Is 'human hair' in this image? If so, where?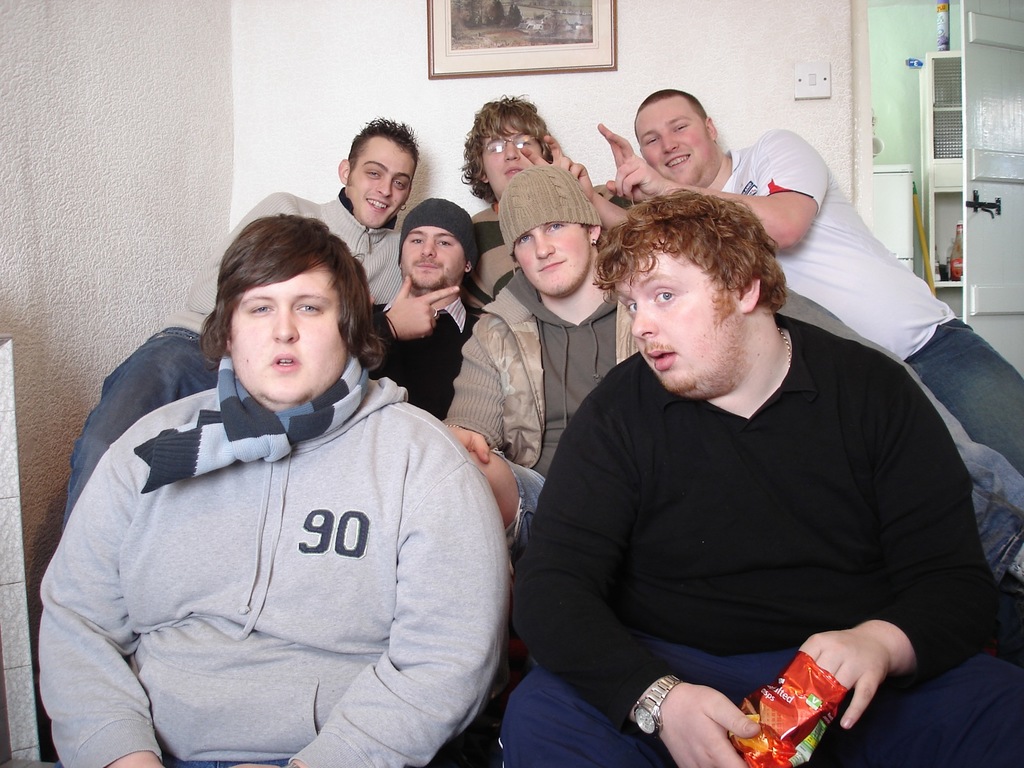
Yes, at 581/221/591/231.
